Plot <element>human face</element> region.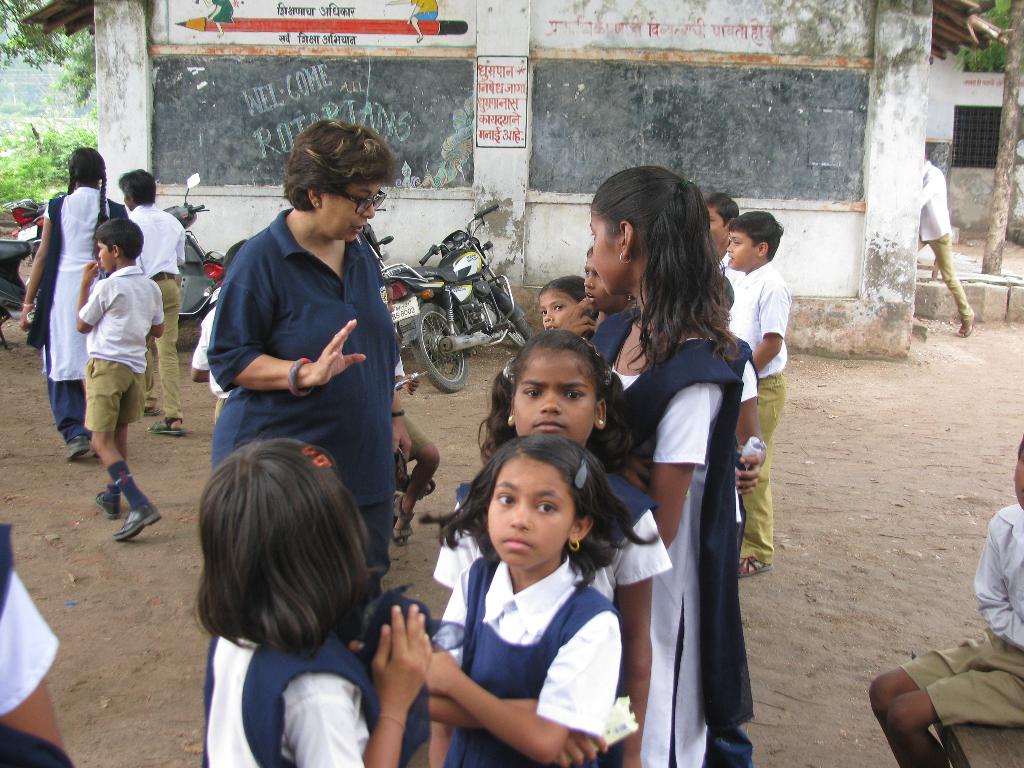
Plotted at (97,241,114,273).
